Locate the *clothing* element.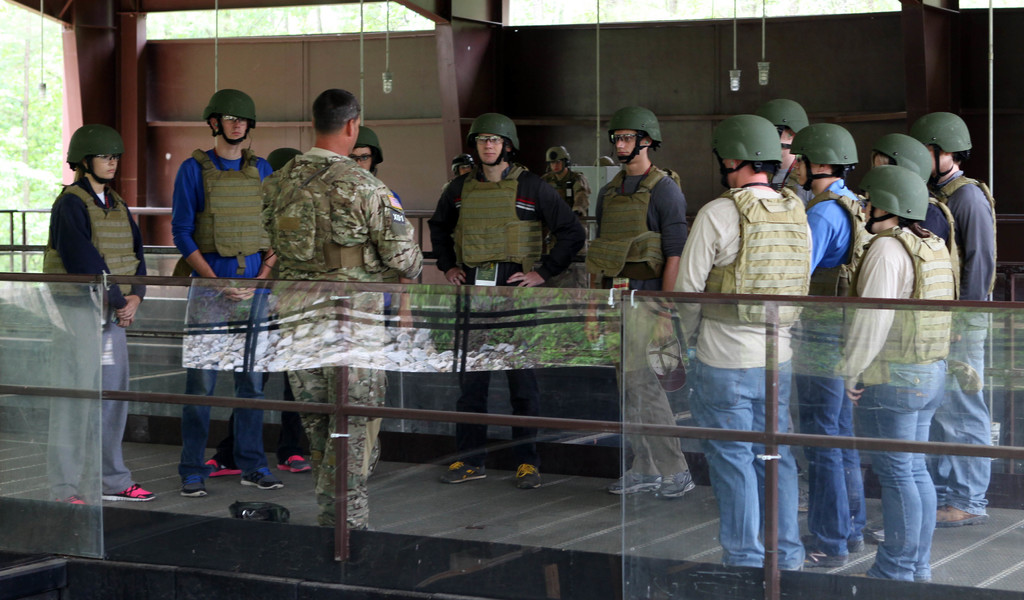
Element bbox: 668/181/812/370.
